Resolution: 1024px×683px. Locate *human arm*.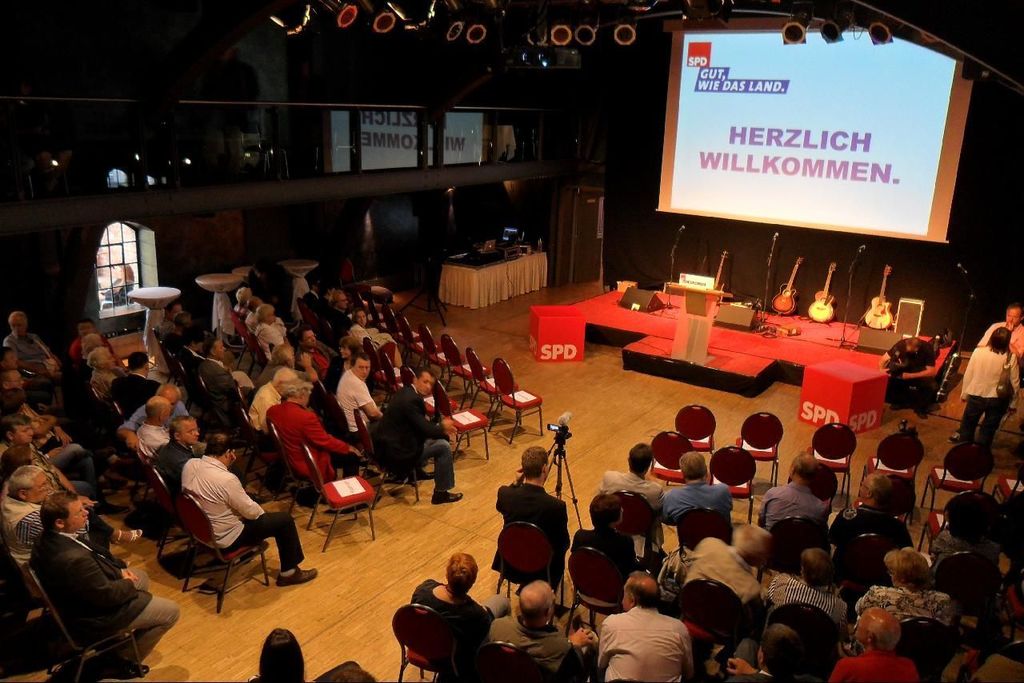
[left=264, top=407, right=274, bottom=428].
